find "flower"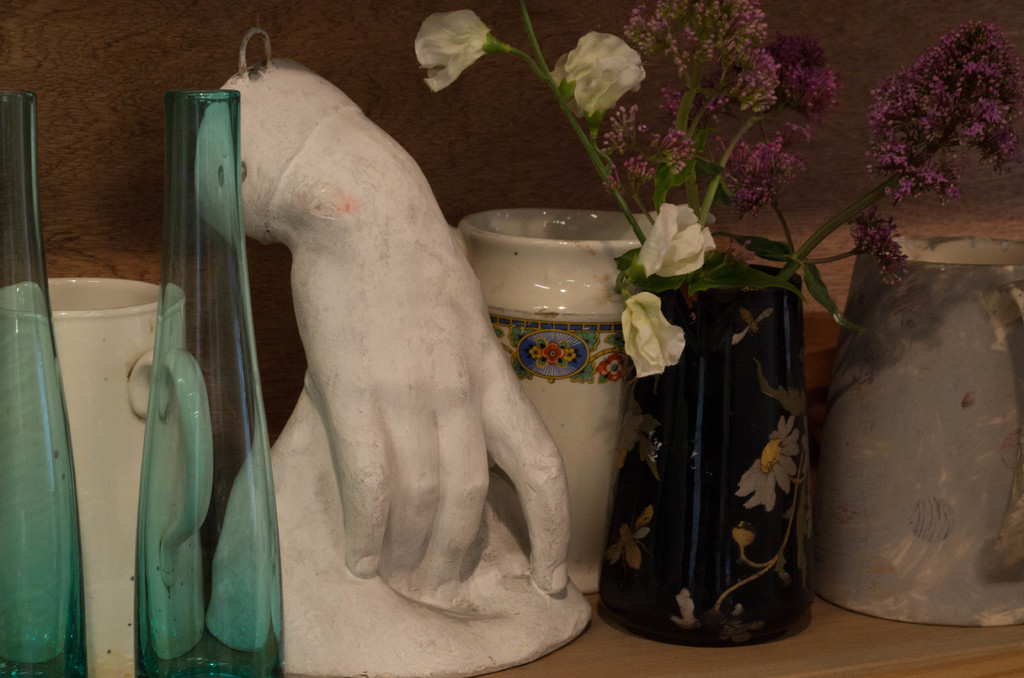
region(590, 349, 630, 387)
